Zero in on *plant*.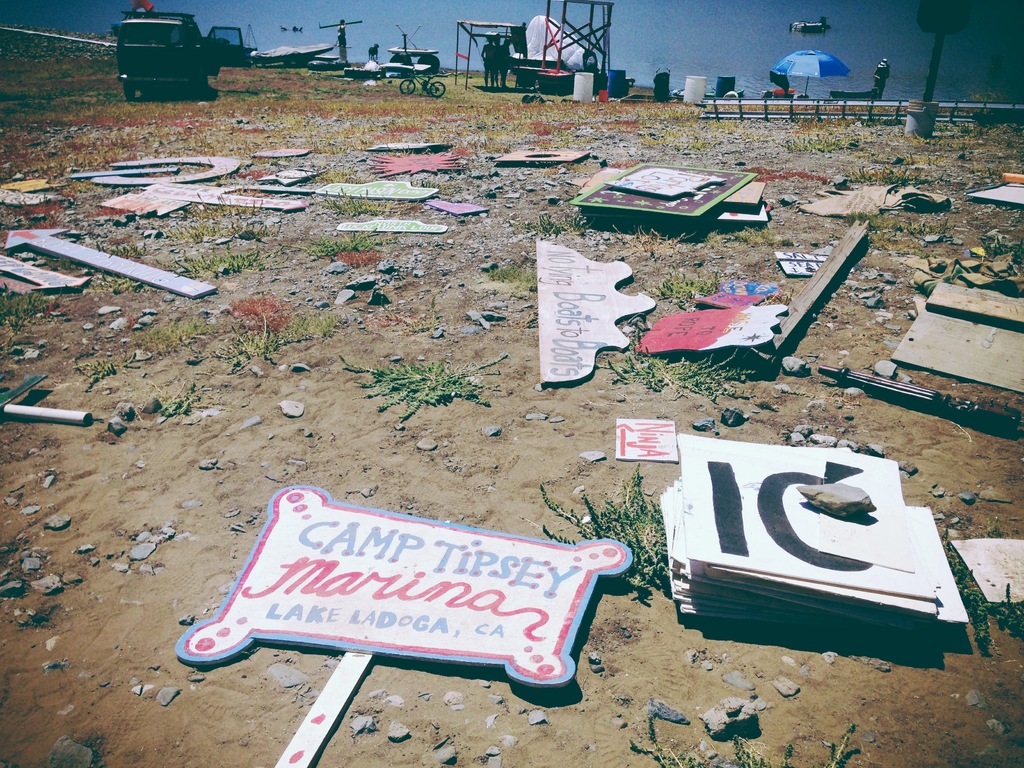
Zeroed in: [left=714, top=222, right=801, bottom=248].
